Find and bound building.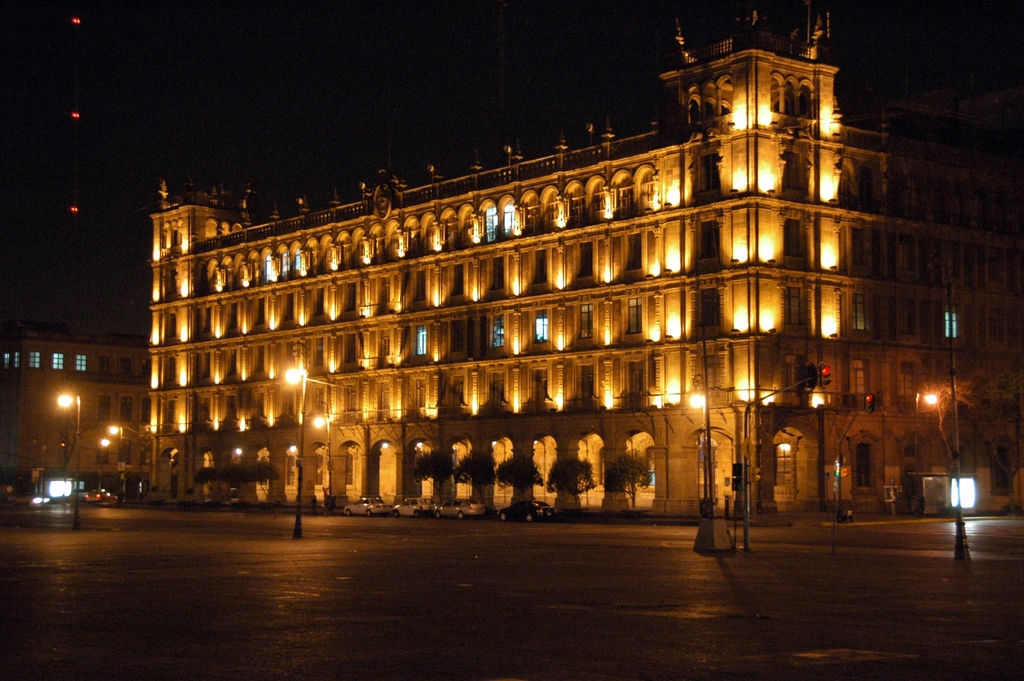
Bound: {"left": 149, "top": 0, "right": 1023, "bottom": 525}.
